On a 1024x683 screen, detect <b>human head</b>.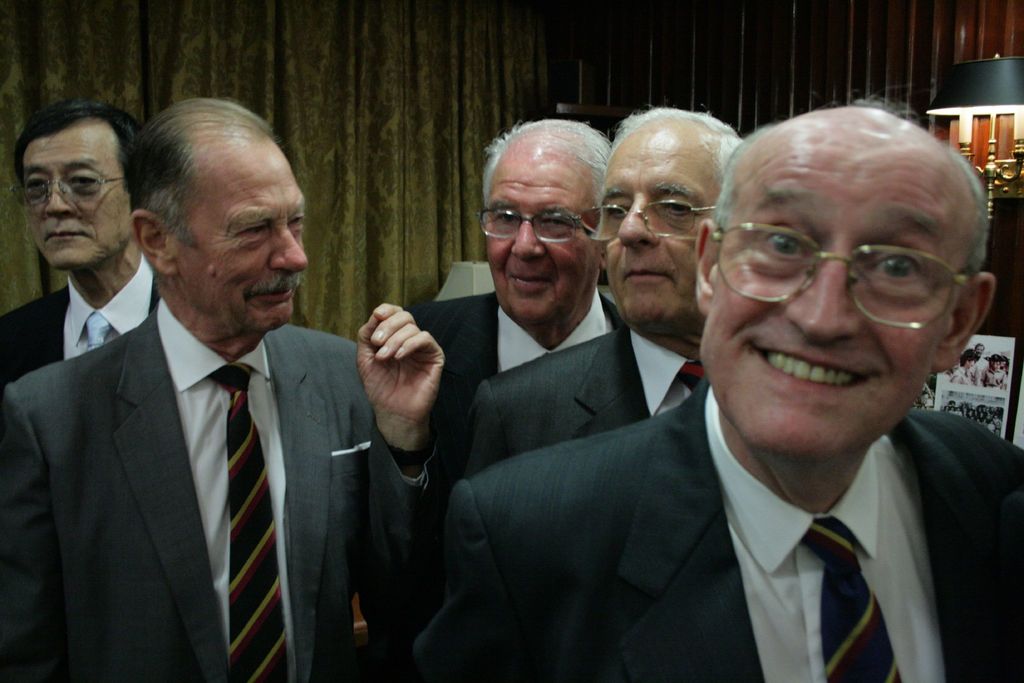
{"x1": 605, "y1": 104, "x2": 758, "y2": 325}.
